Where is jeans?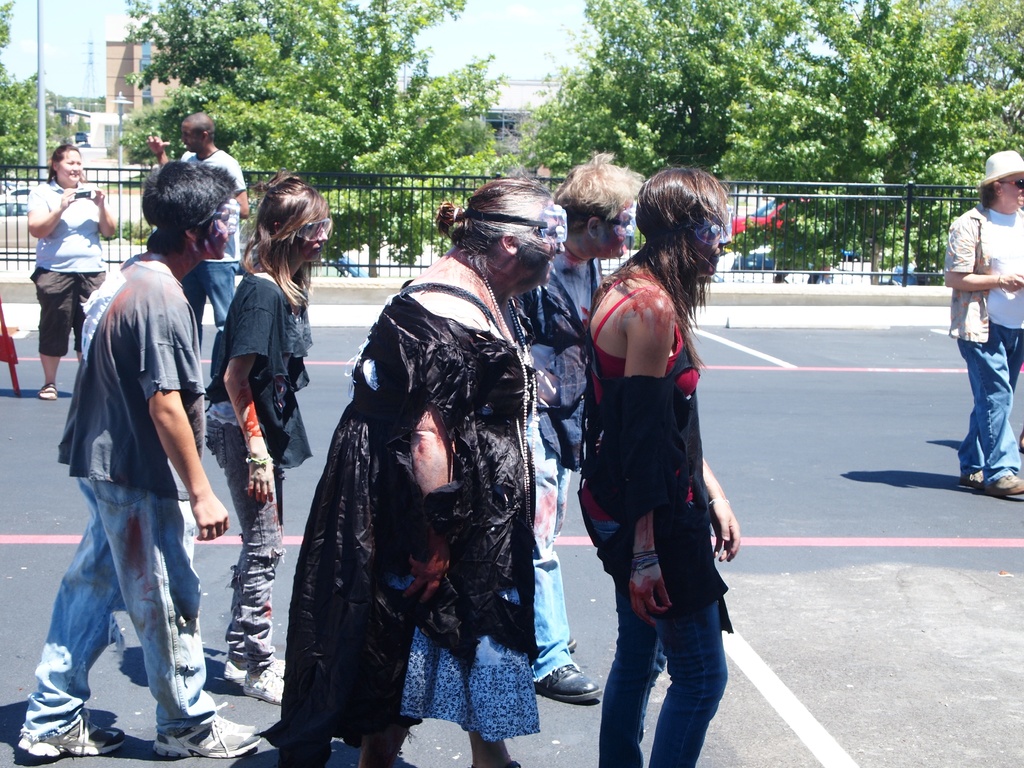
crop(952, 325, 1023, 472).
